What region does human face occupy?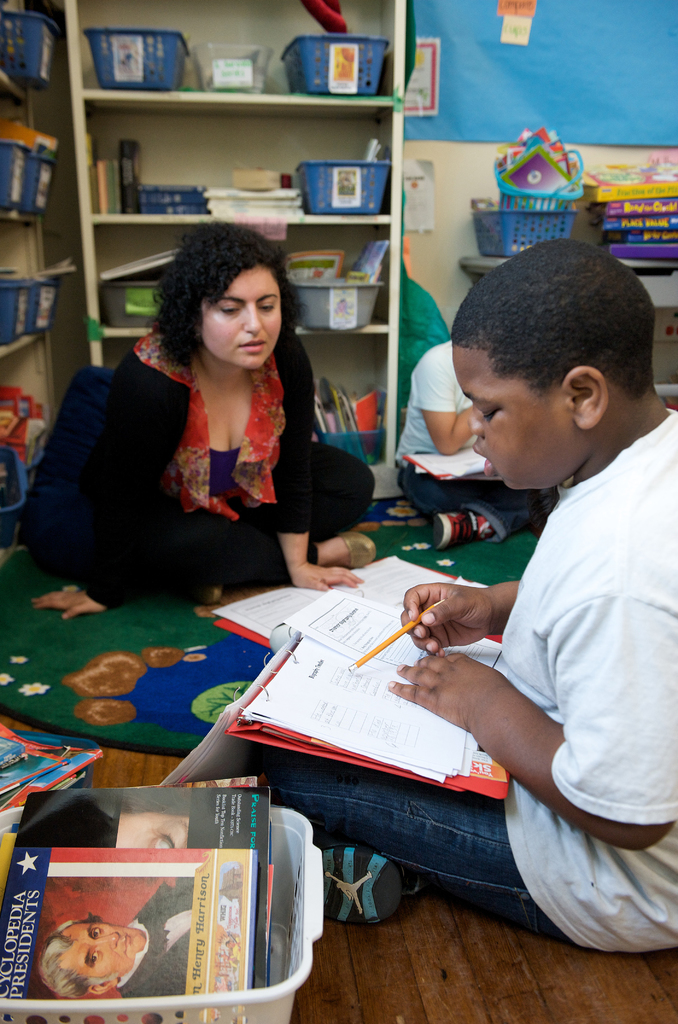
{"x1": 198, "y1": 267, "x2": 289, "y2": 372}.
